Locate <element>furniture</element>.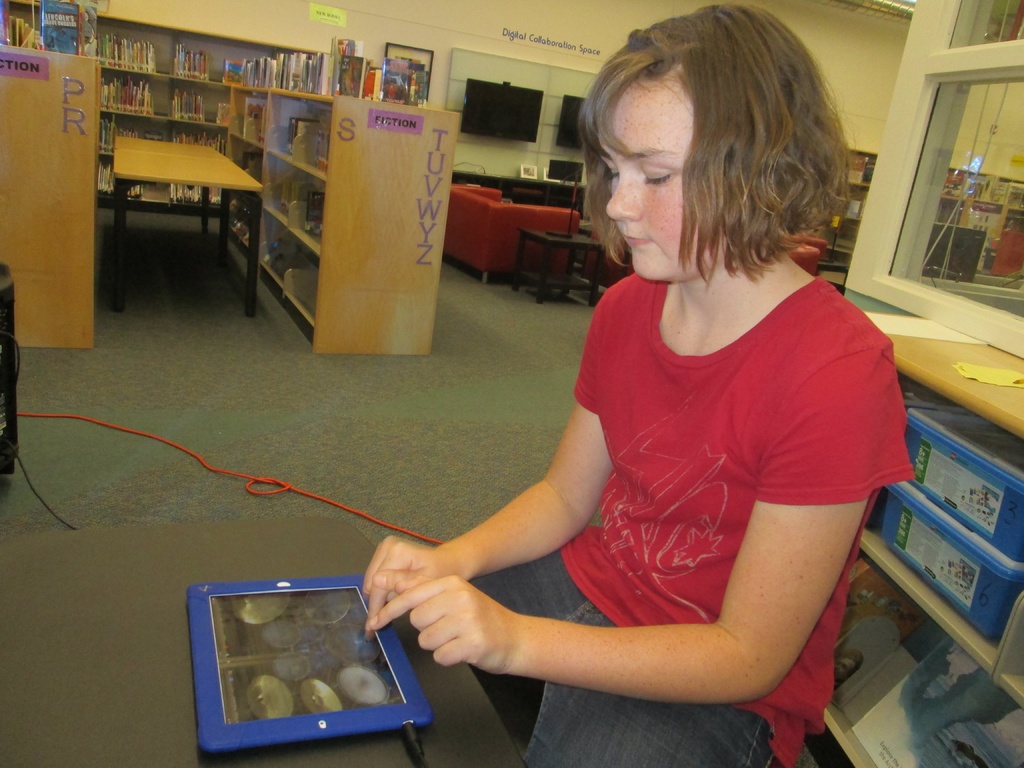
Bounding box: [left=223, top=78, right=461, bottom=357].
